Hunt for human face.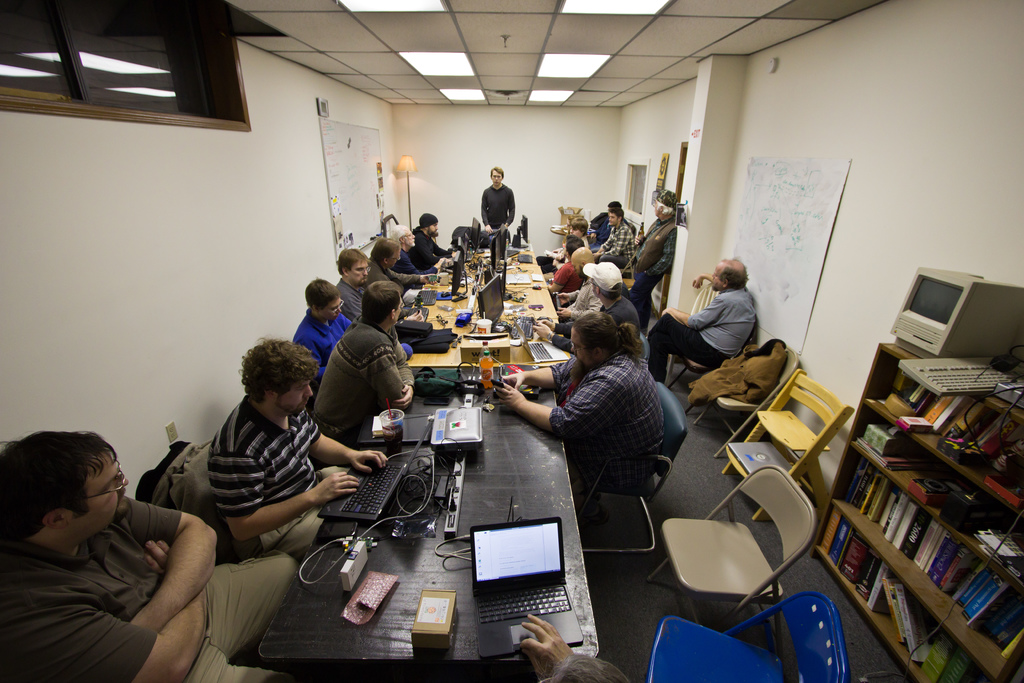
Hunted down at left=428, top=219, right=439, bottom=240.
